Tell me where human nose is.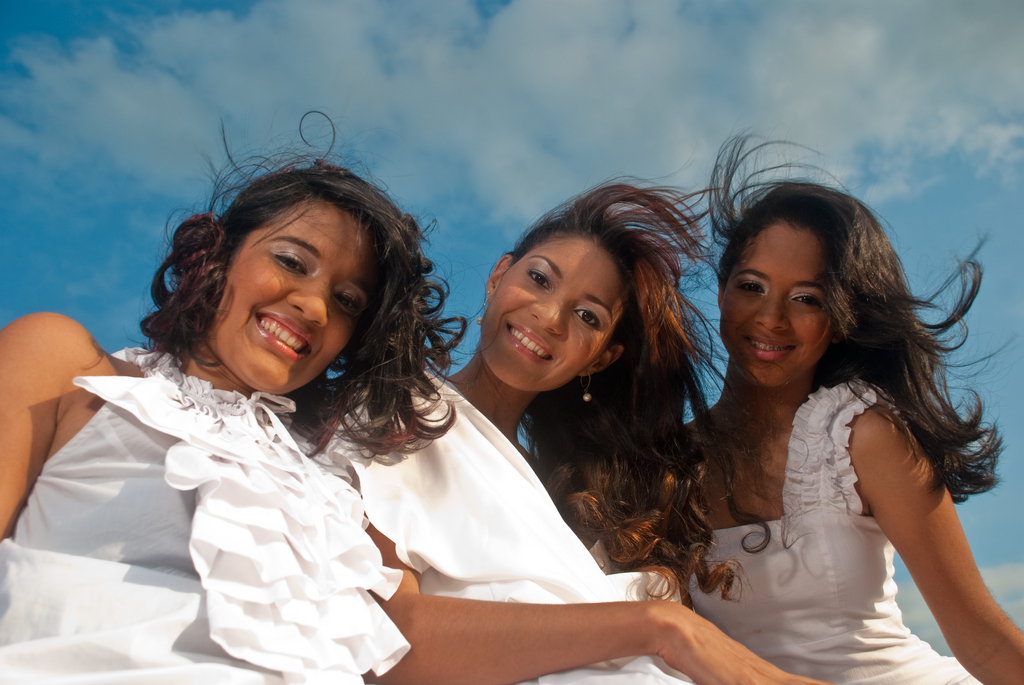
human nose is at {"left": 753, "top": 290, "right": 791, "bottom": 331}.
